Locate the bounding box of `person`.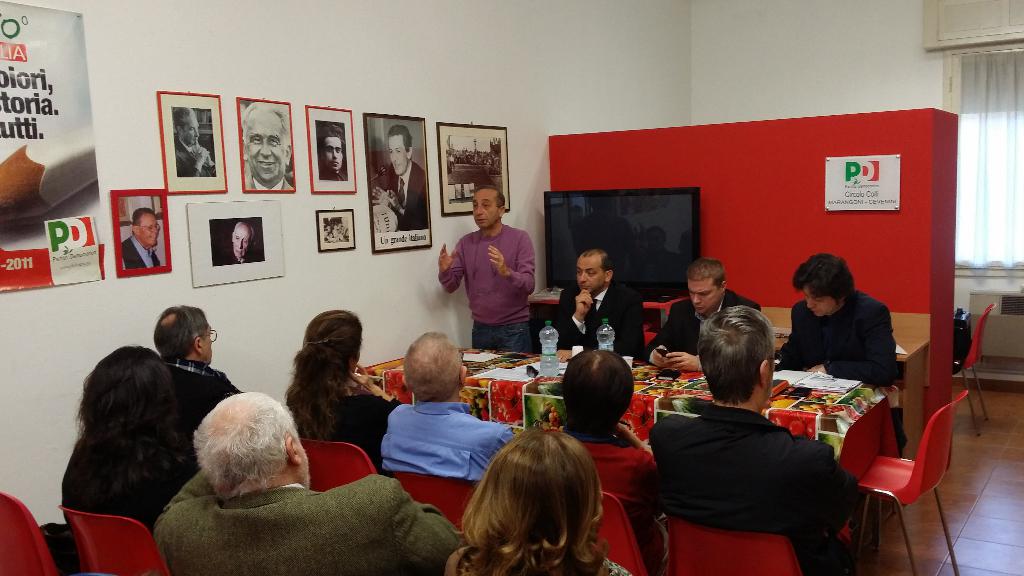
Bounding box: x1=773, y1=247, x2=915, y2=458.
